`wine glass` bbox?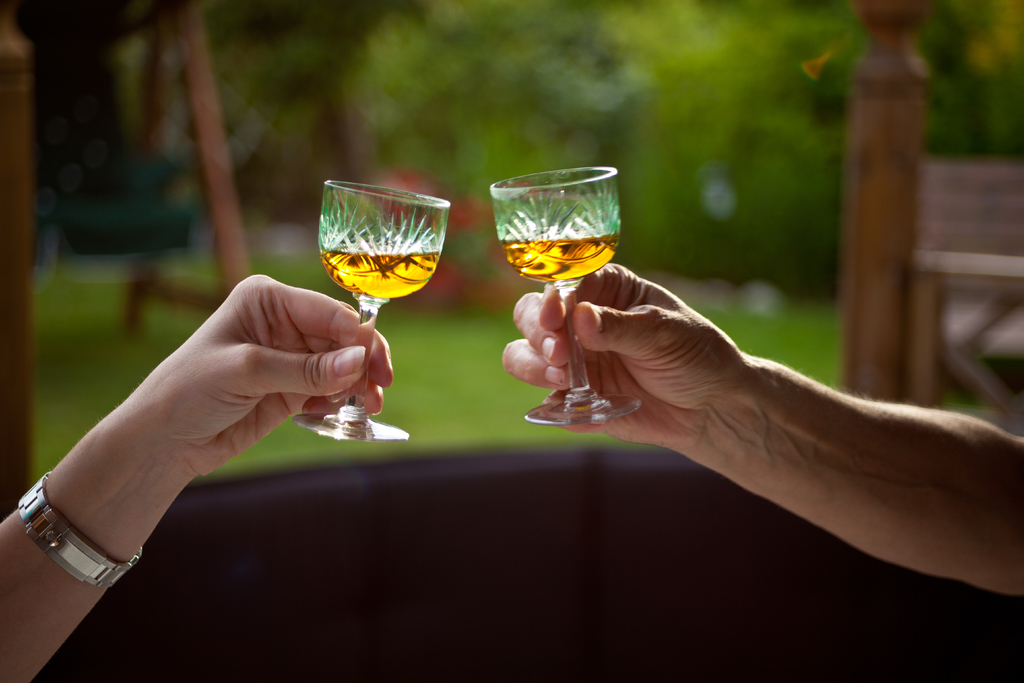
detection(291, 179, 452, 443)
